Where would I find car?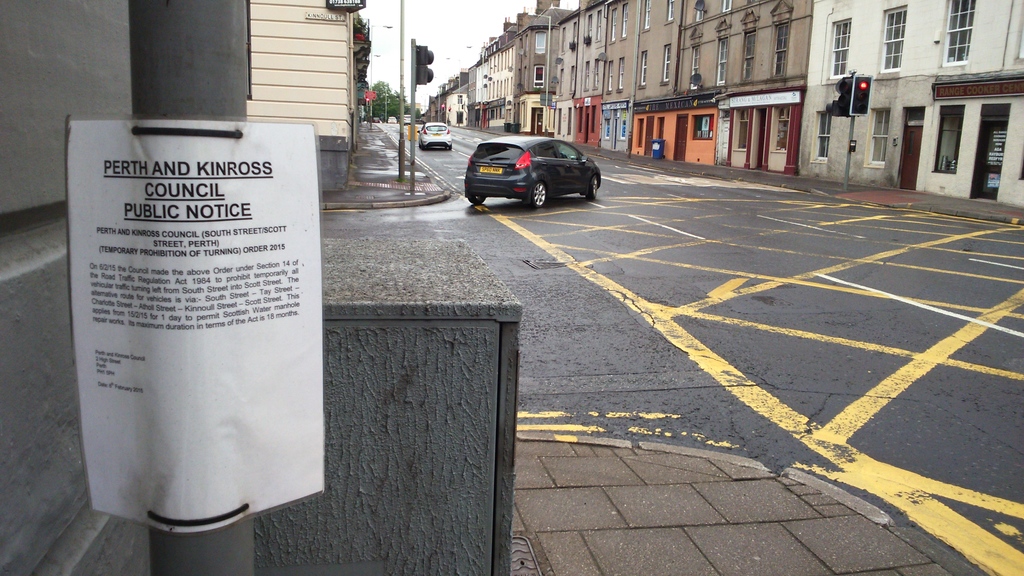
At [x1=403, y1=113, x2=413, y2=125].
